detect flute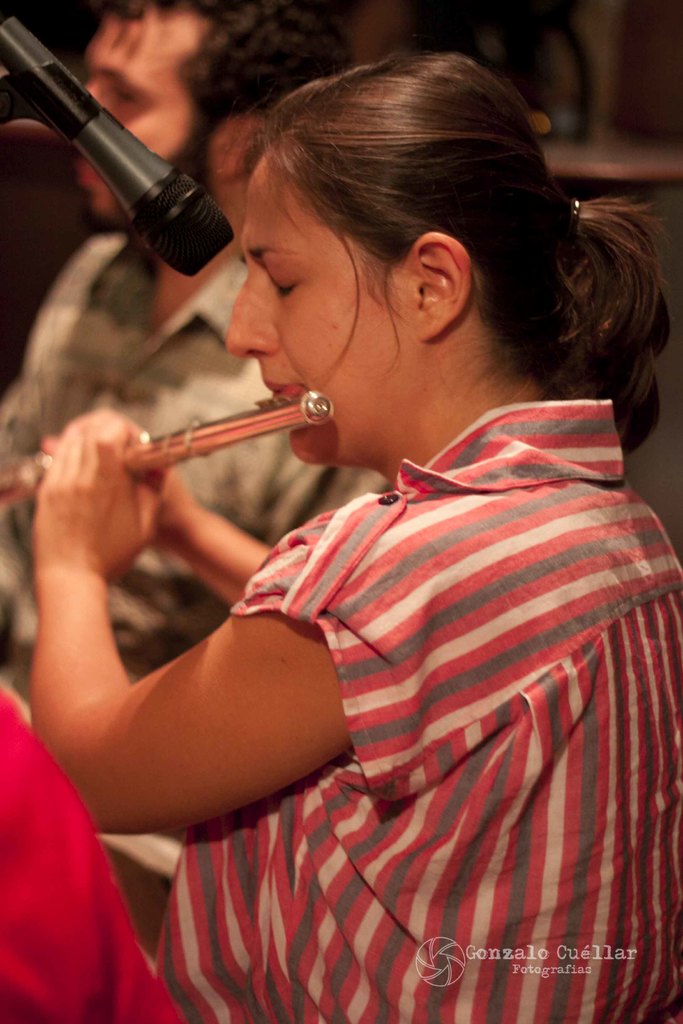
[left=0, top=392, right=329, bottom=511]
